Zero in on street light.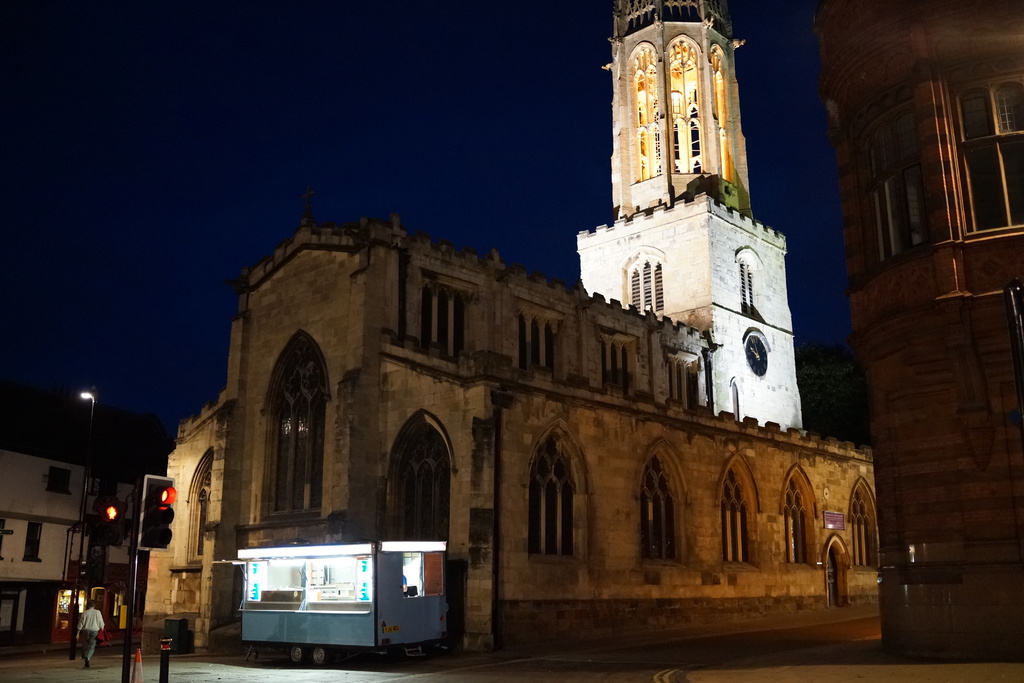
Zeroed in: {"x1": 81, "y1": 391, "x2": 95, "y2": 424}.
